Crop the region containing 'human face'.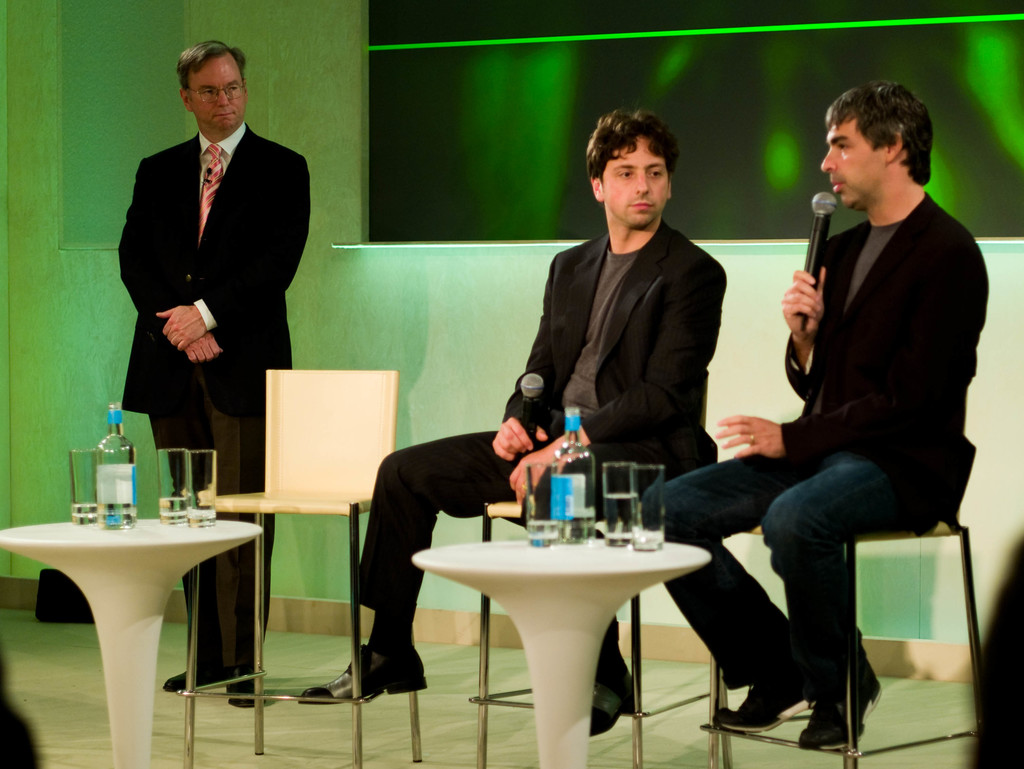
Crop region: [left=820, top=122, right=881, bottom=207].
